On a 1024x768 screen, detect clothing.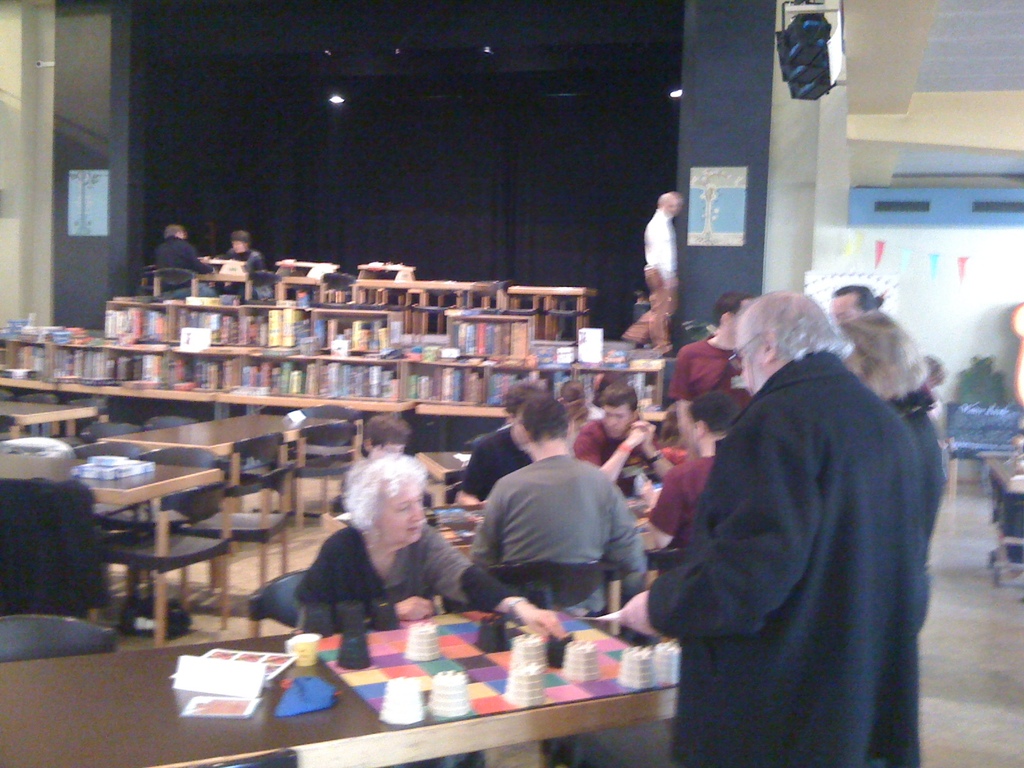
{"left": 901, "top": 399, "right": 956, "bottom": 504}.
